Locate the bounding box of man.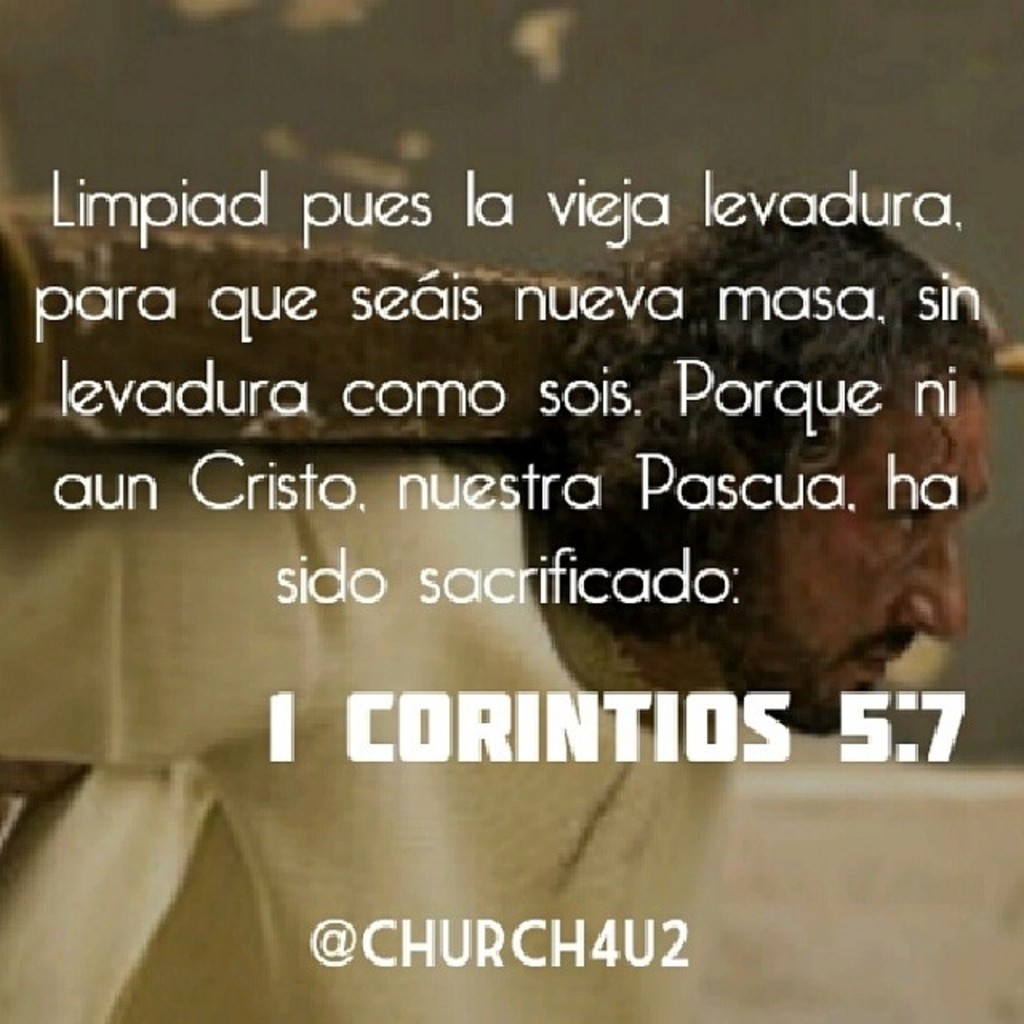
Bounding box: Rect(0, 178, 1005, 1022).
